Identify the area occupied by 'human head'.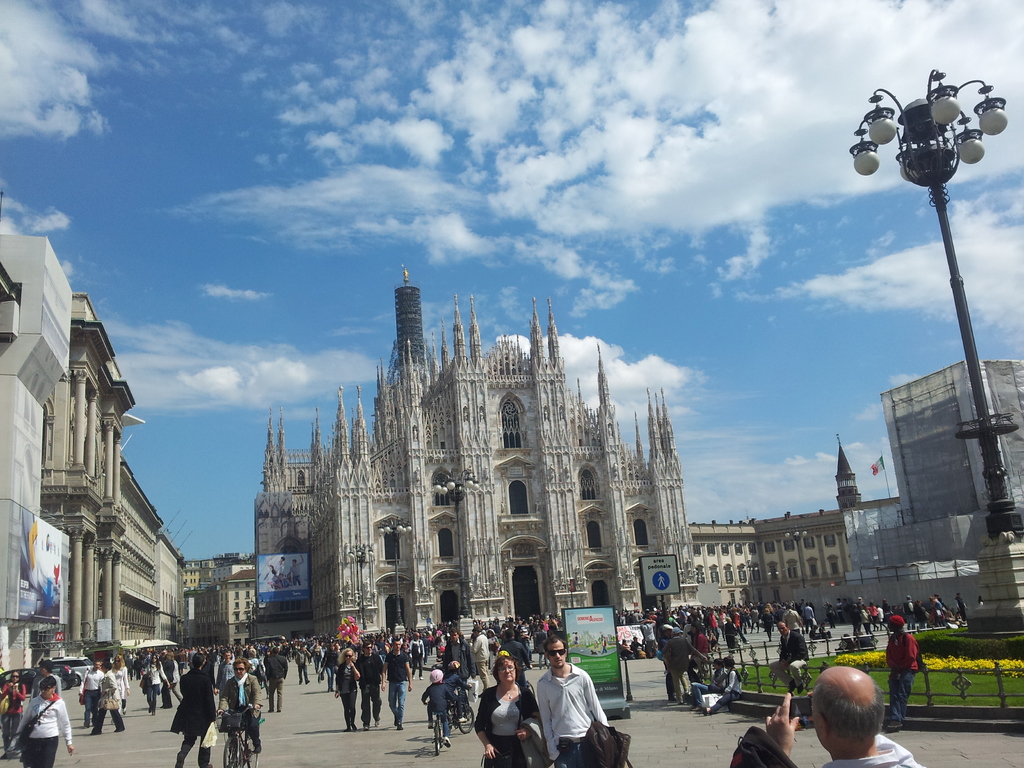
Area: 664 623 669 637.
